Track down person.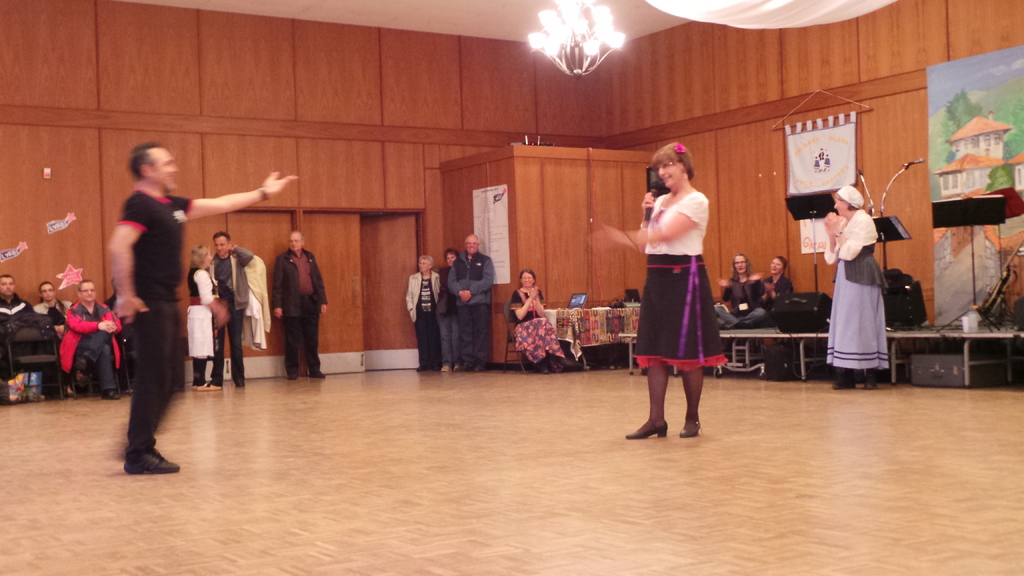
Tracked to box(267, 224, 324, 378).
